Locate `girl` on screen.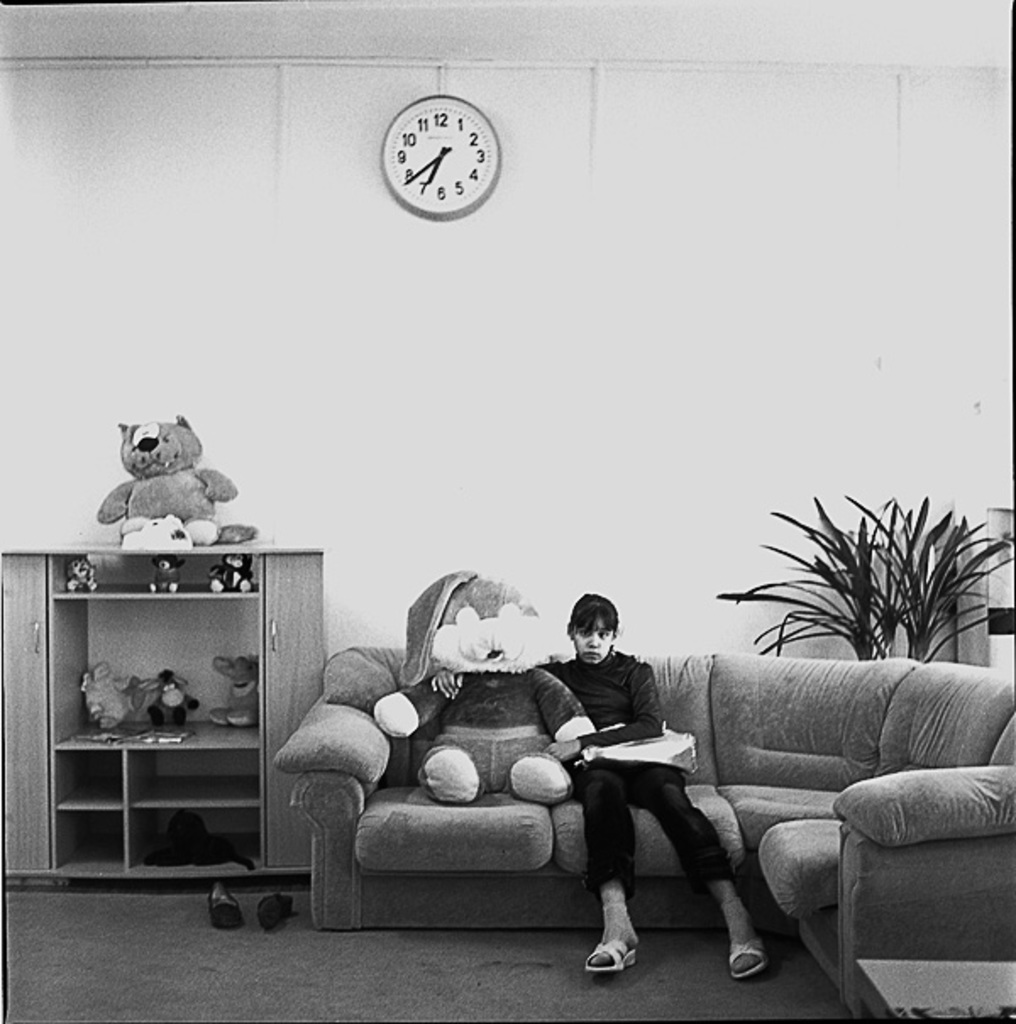
On screen at detection(425, 584, 767, 978).
